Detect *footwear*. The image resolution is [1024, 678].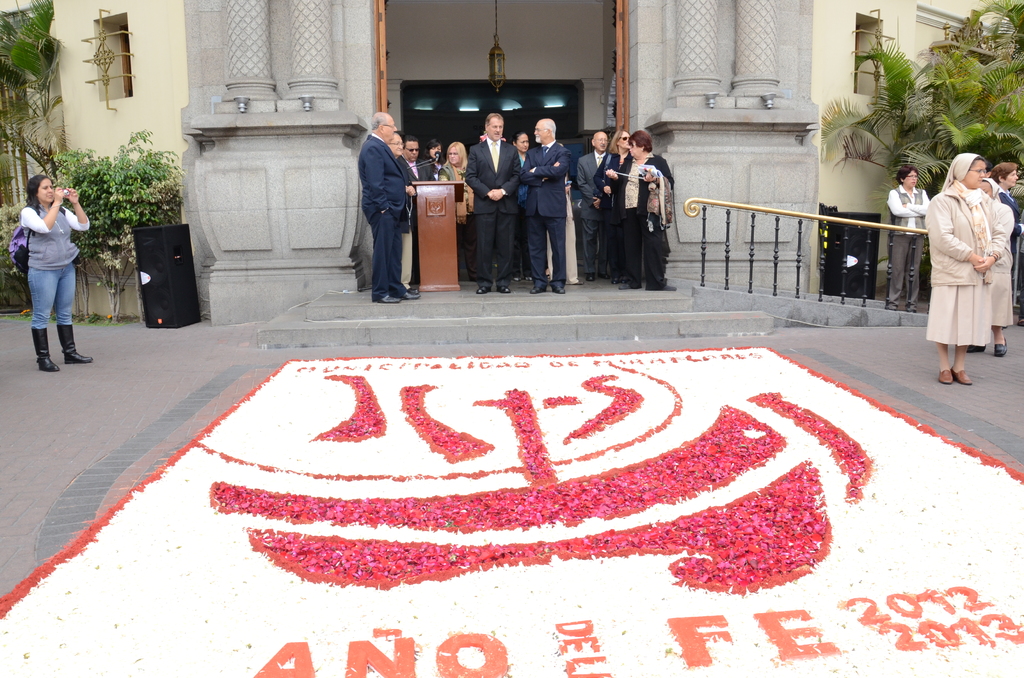
478 286 486 290.
